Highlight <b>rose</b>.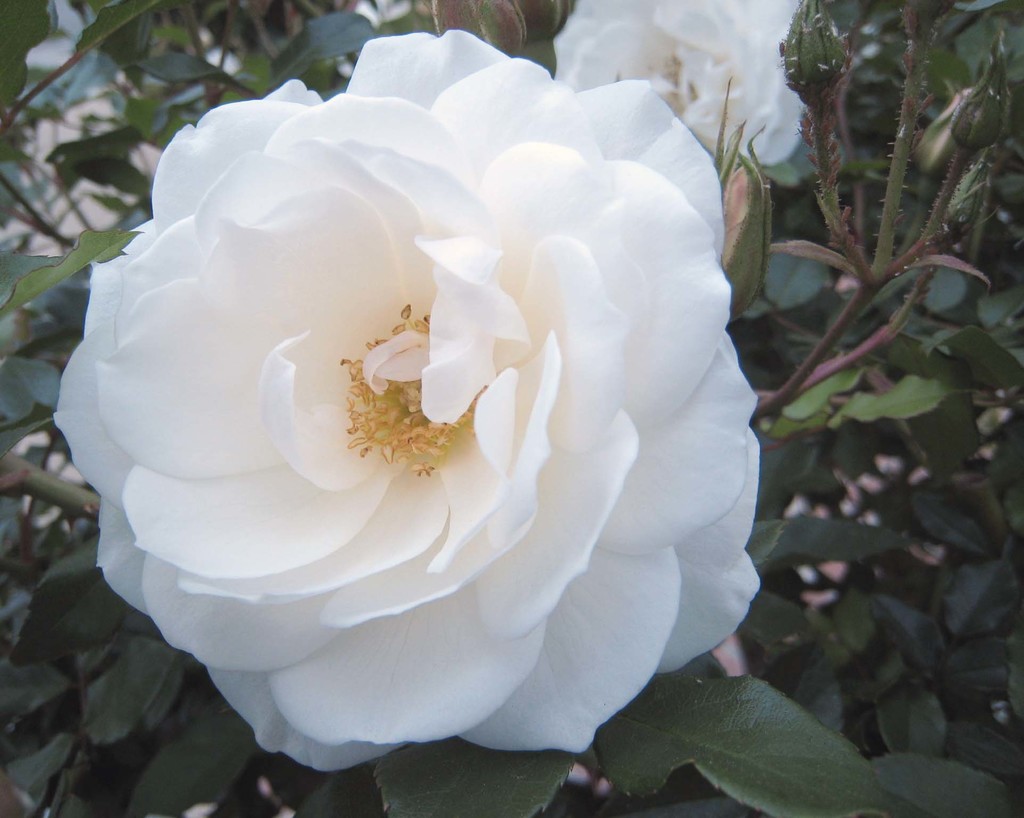
Highlighted region: <region>49, 29, 764, 776</region>.
